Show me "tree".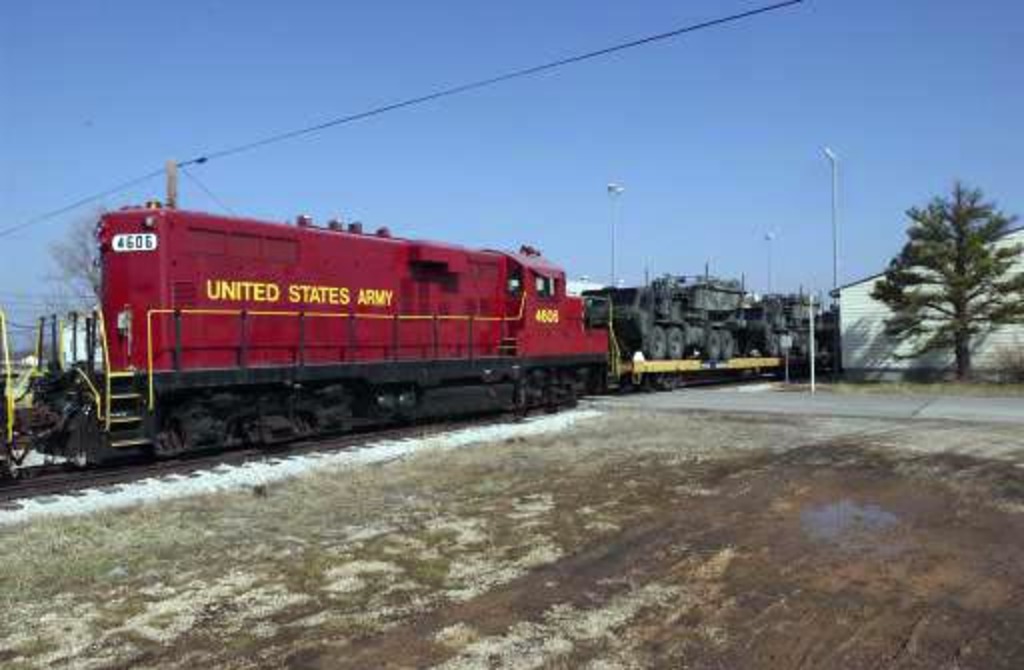
"tree" is here: rect(42, 206, 104, 326).
